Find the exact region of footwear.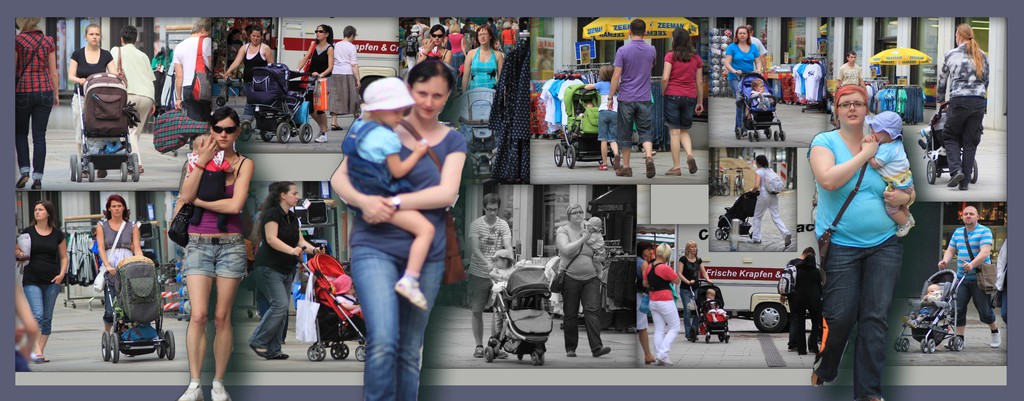
Exact region: 101,168,113,182.
